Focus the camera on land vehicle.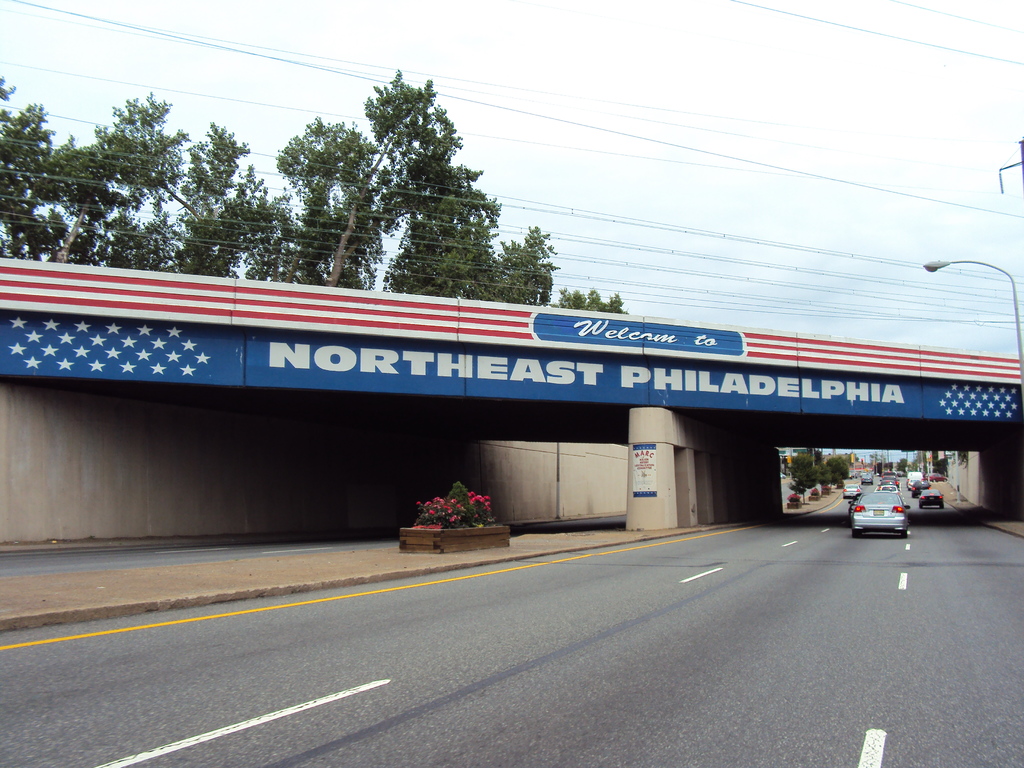
Focus region: <box>910,479,931,502</box>.
